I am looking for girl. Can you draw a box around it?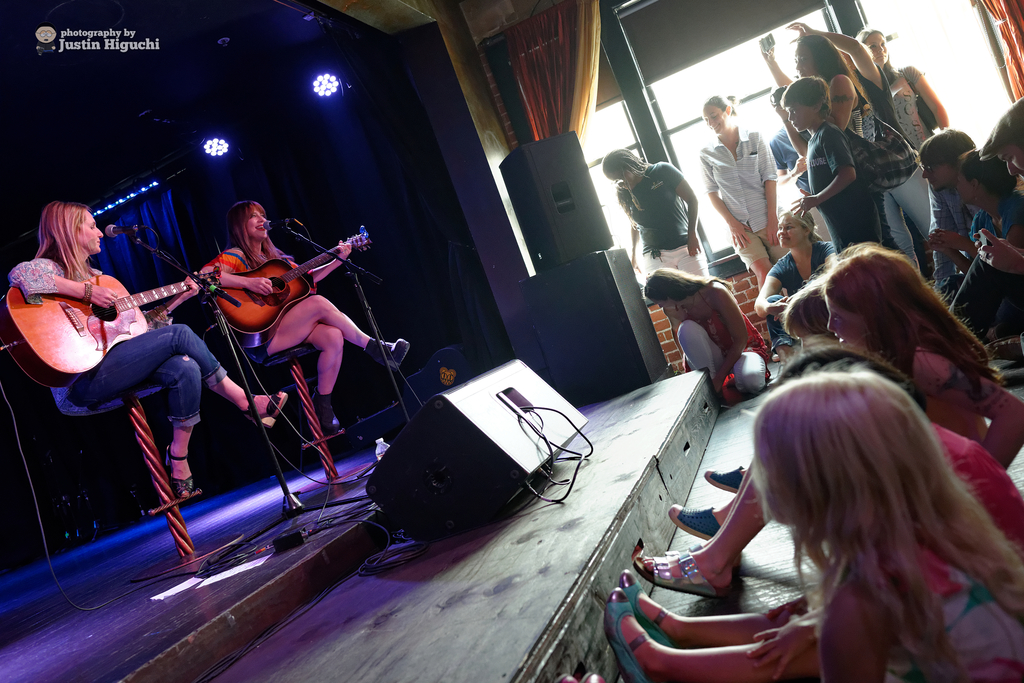
Sure, the bounding box is pyautogui.locateOnScreen(851, 24, 948, 158).
